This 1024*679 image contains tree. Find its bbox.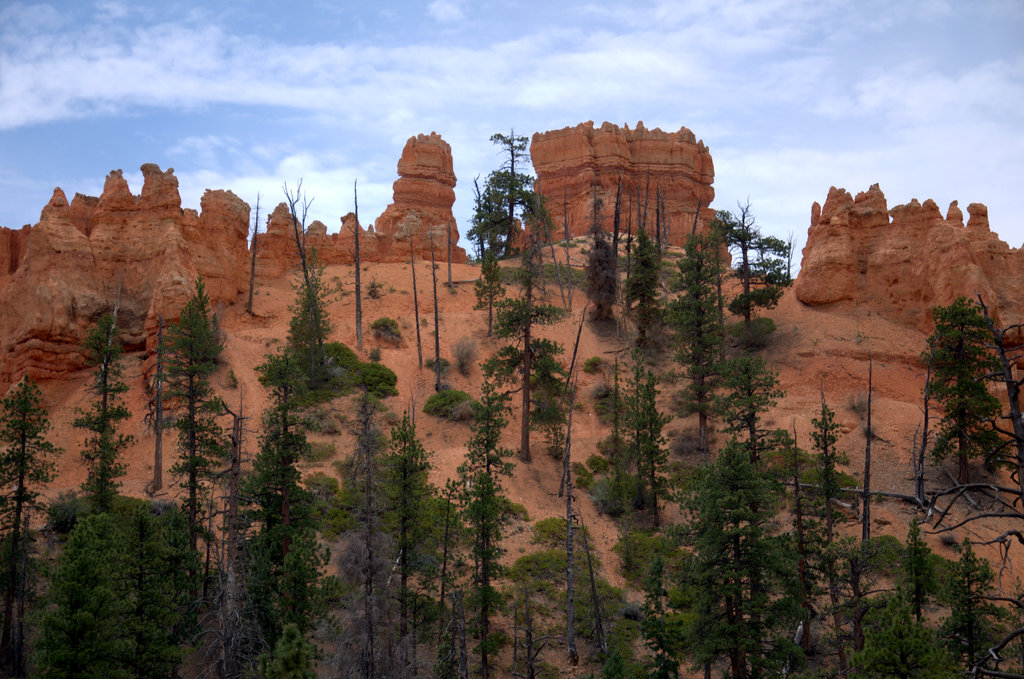
(140, 339, 184, 499).
